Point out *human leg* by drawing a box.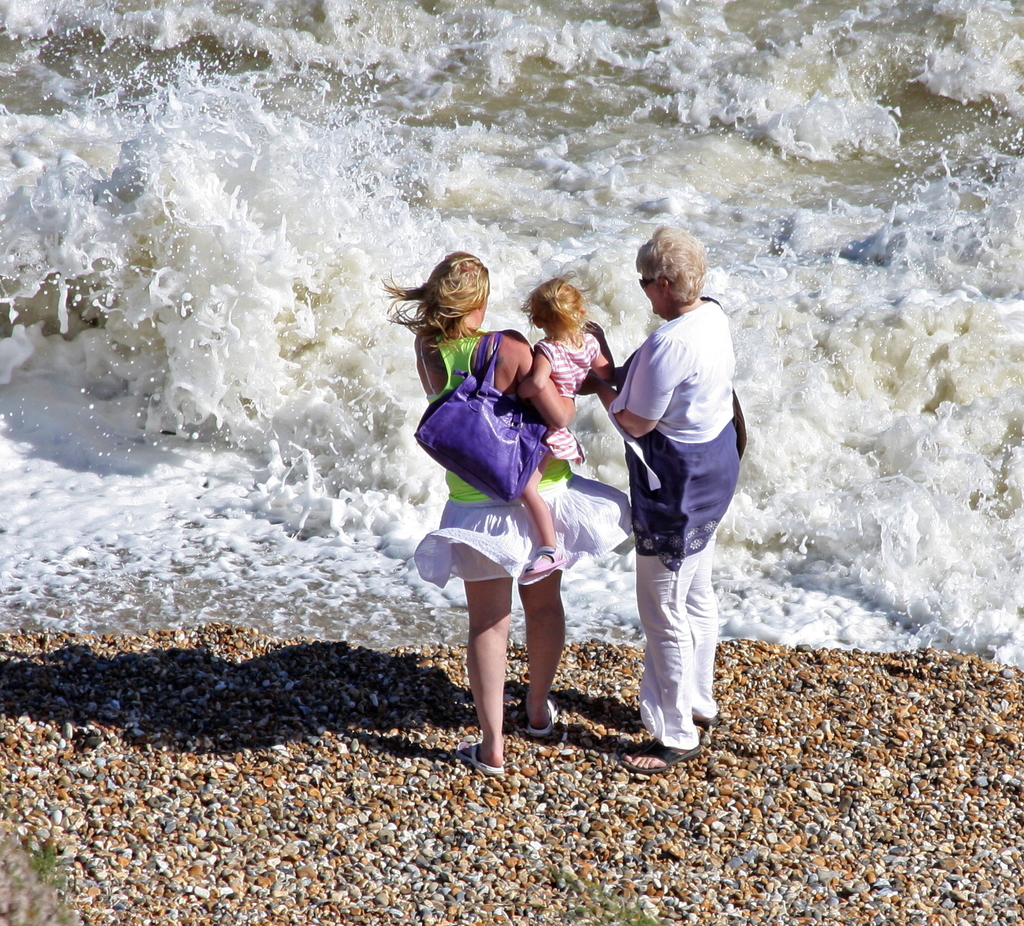
{"x1": 620, "y1": 475, "x2": 686, "y2": 773}.
